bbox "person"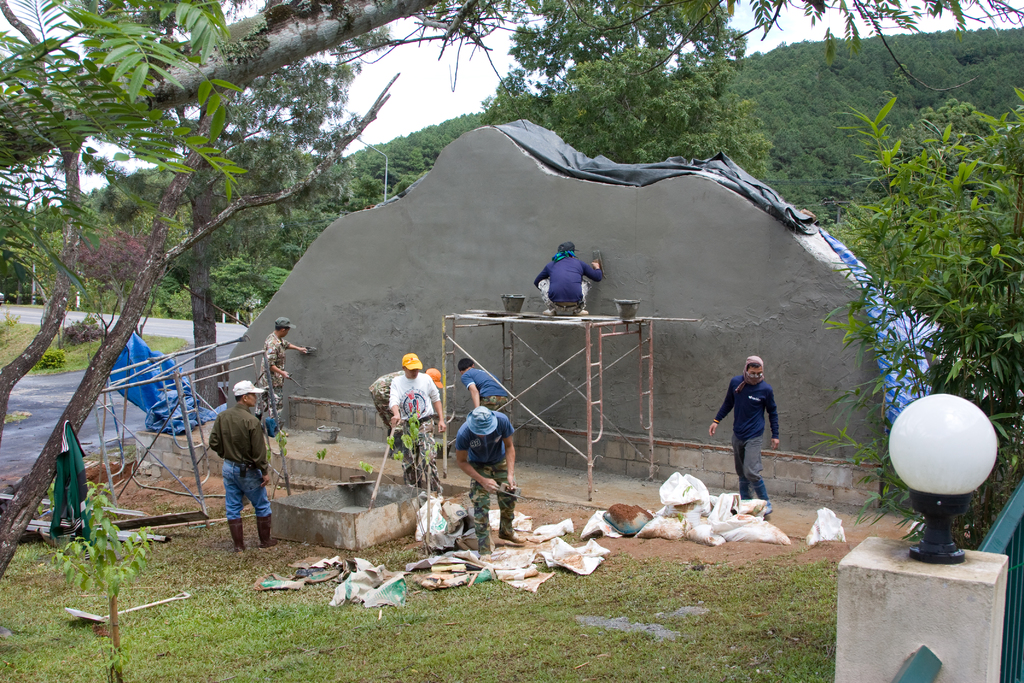
bbox=(393, 356, 439, 482)
